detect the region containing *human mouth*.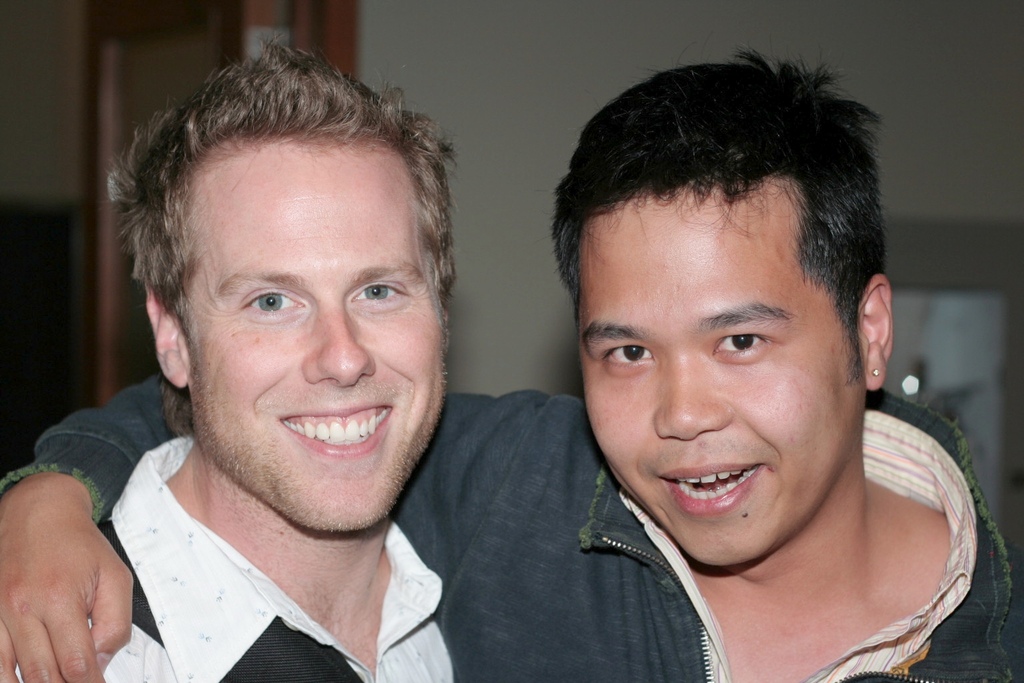
crop(270, 402, 400, 463).
